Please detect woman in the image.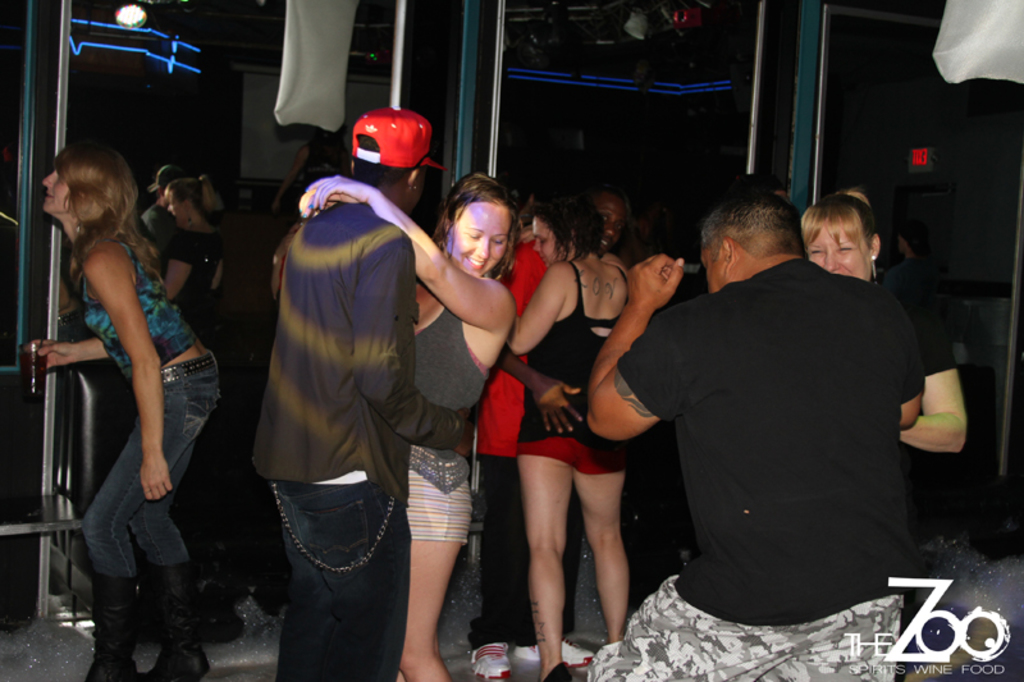
[294,168,513,681].
